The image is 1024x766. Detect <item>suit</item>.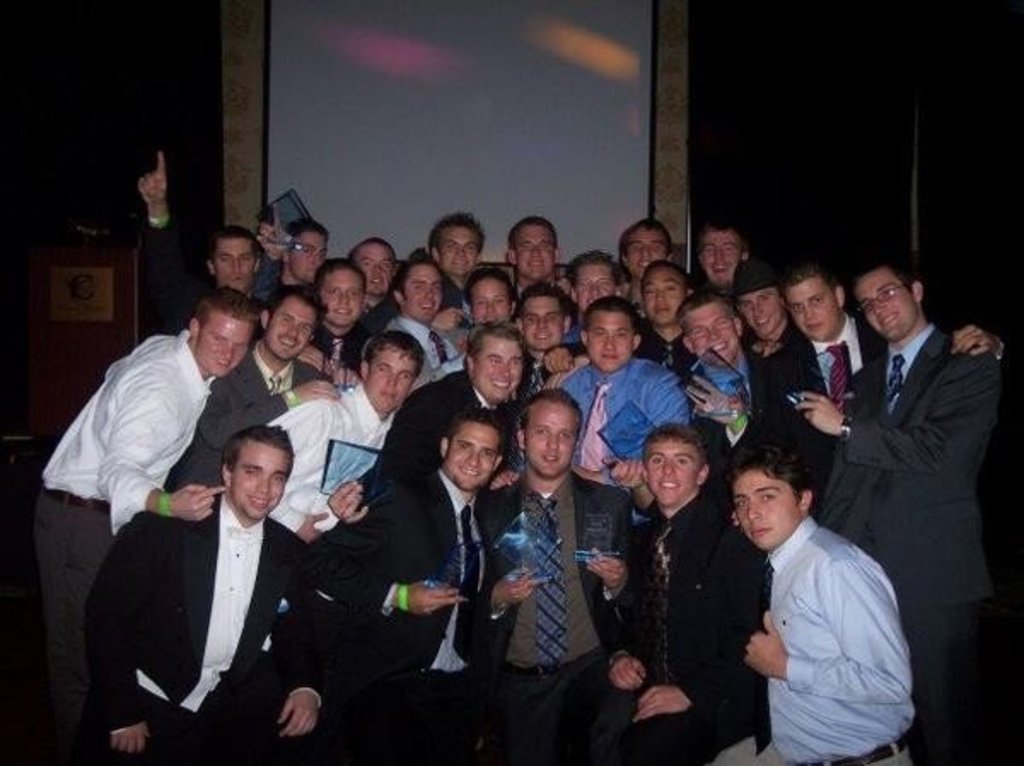
Detection: locate(169, 341, 329, 498).
